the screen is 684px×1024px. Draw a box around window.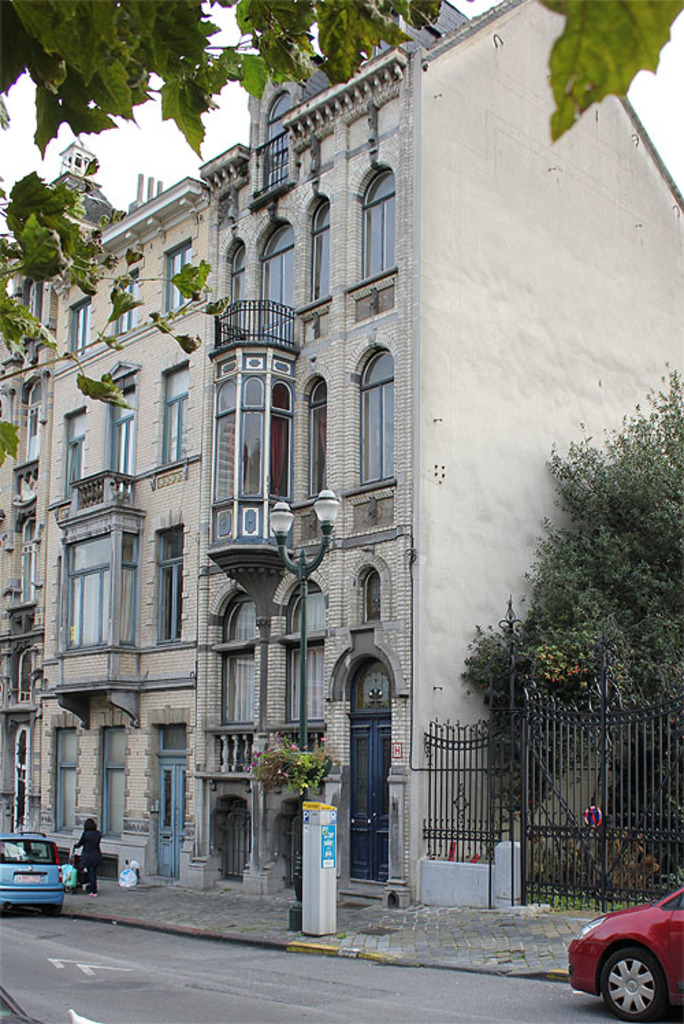
(x1=149, y1=363, x2=190, y2=479).
